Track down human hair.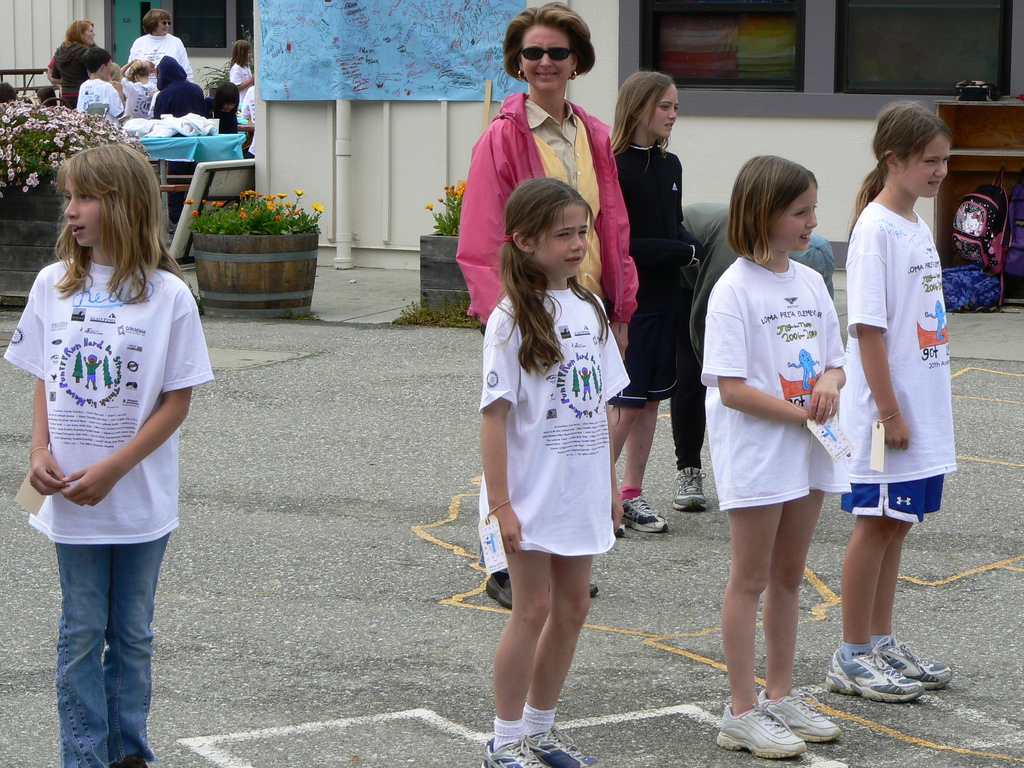
Tracked to <box>83,48,112,70</box>.
